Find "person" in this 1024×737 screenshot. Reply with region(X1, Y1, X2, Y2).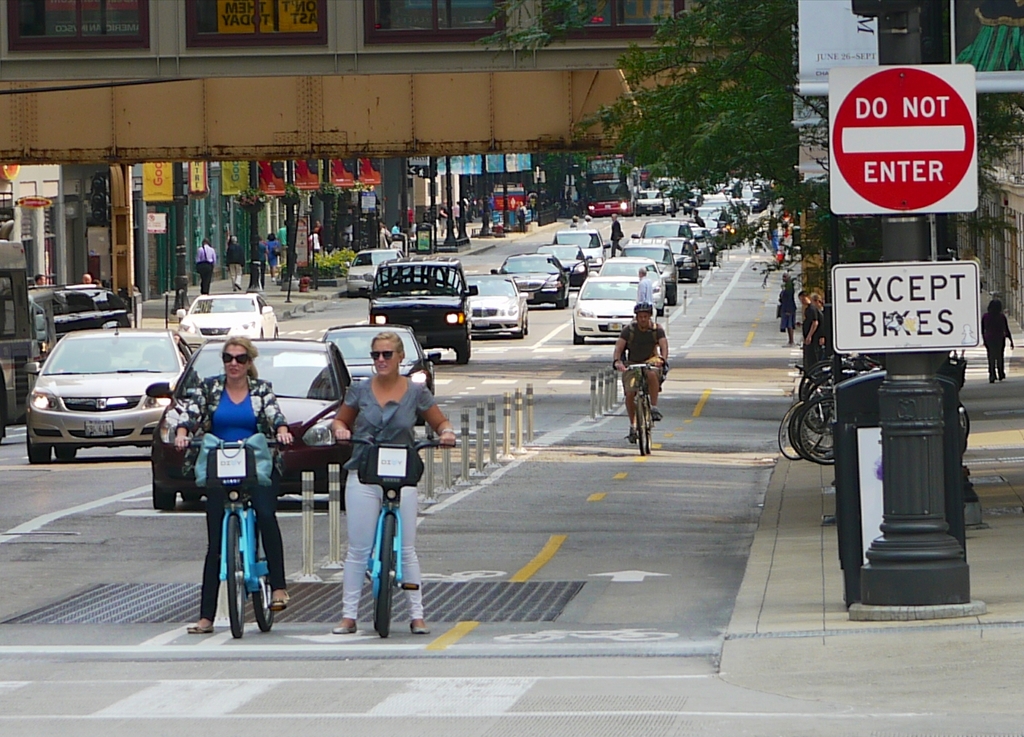
region(174, 337, 273, 619).
